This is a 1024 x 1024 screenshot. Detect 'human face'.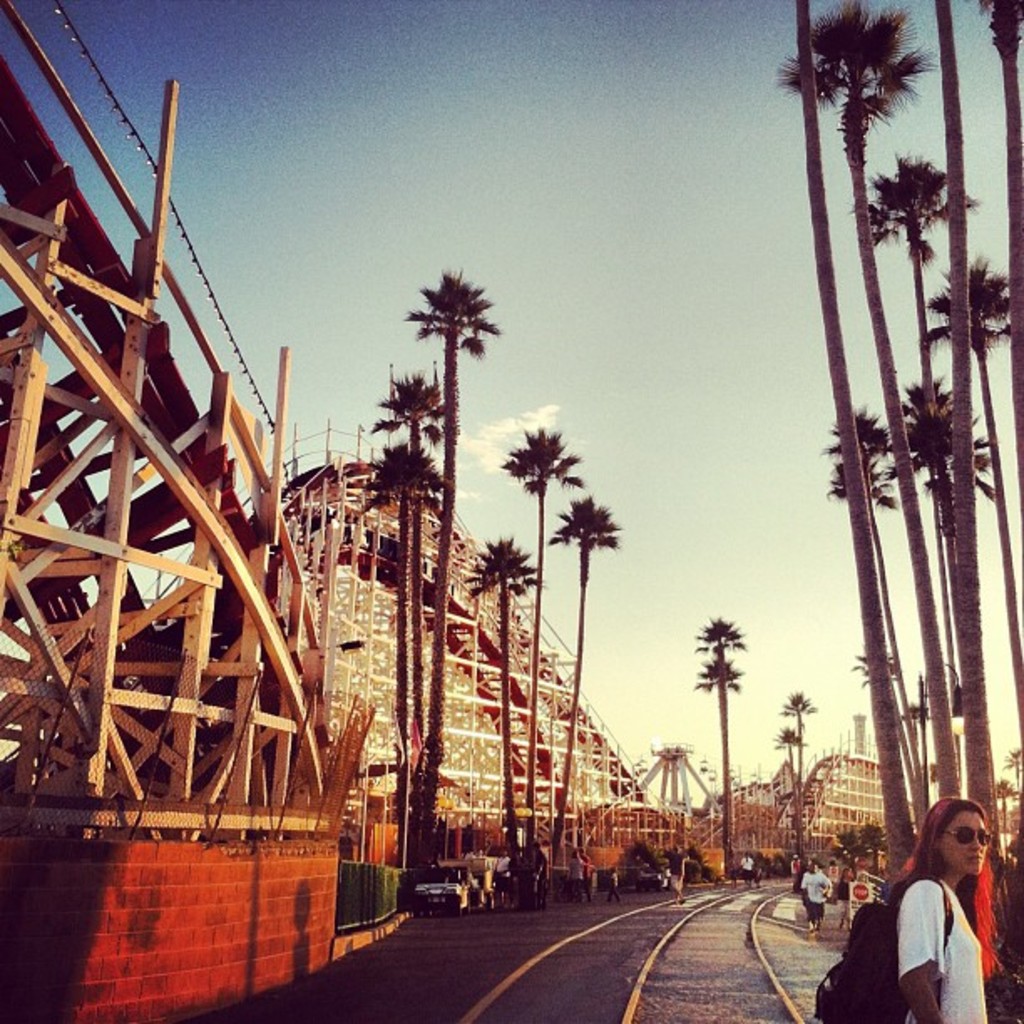
Rect(944, 810, 989, 870).
